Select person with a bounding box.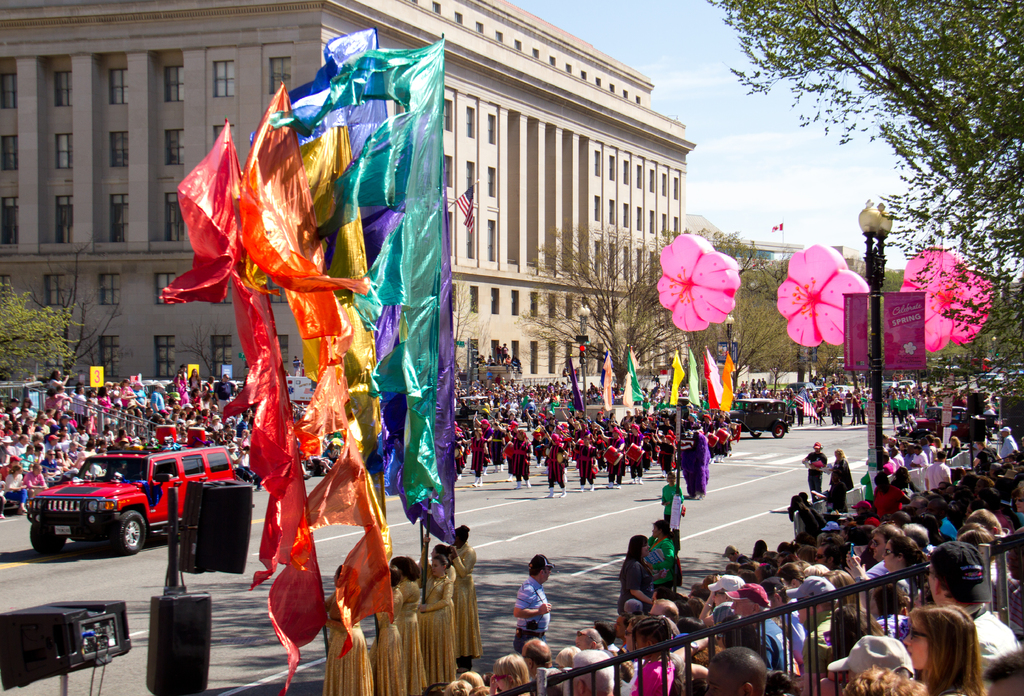
left=764, top=379, right=766, bottom=388.
